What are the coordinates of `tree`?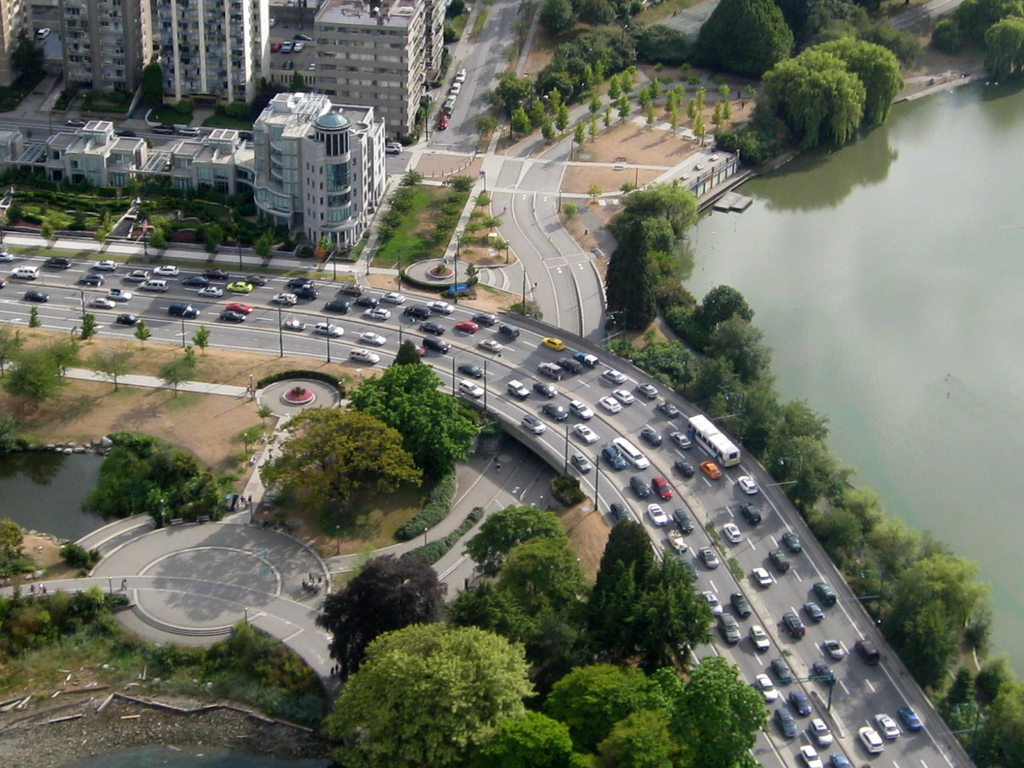
box(774, 0, 879, 28).
